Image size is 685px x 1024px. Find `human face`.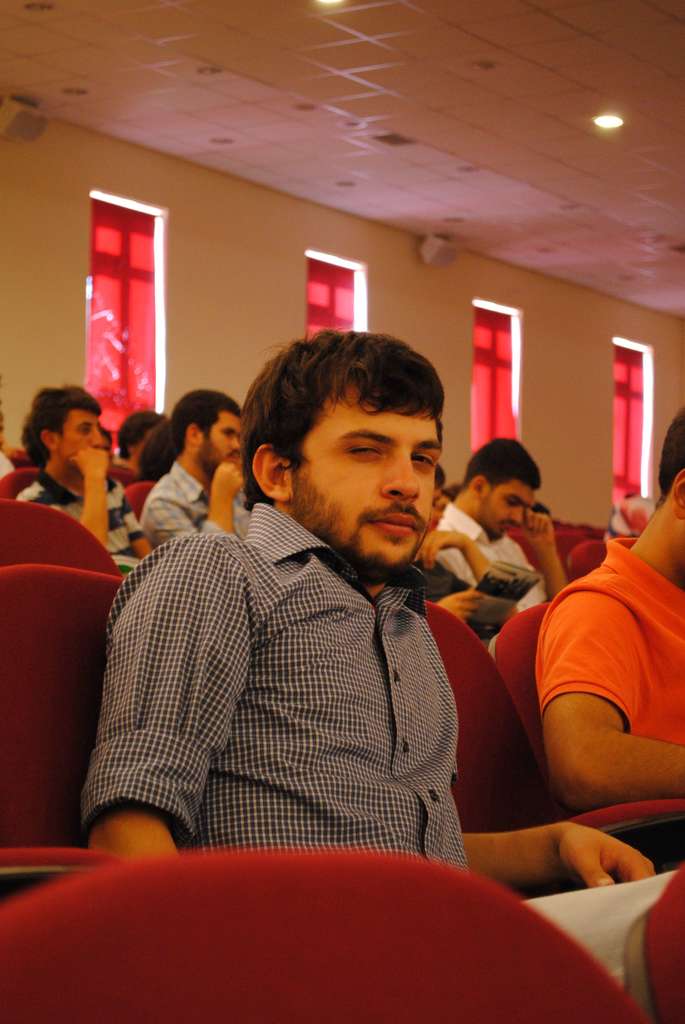
locate(292, 406, 439, 580).
